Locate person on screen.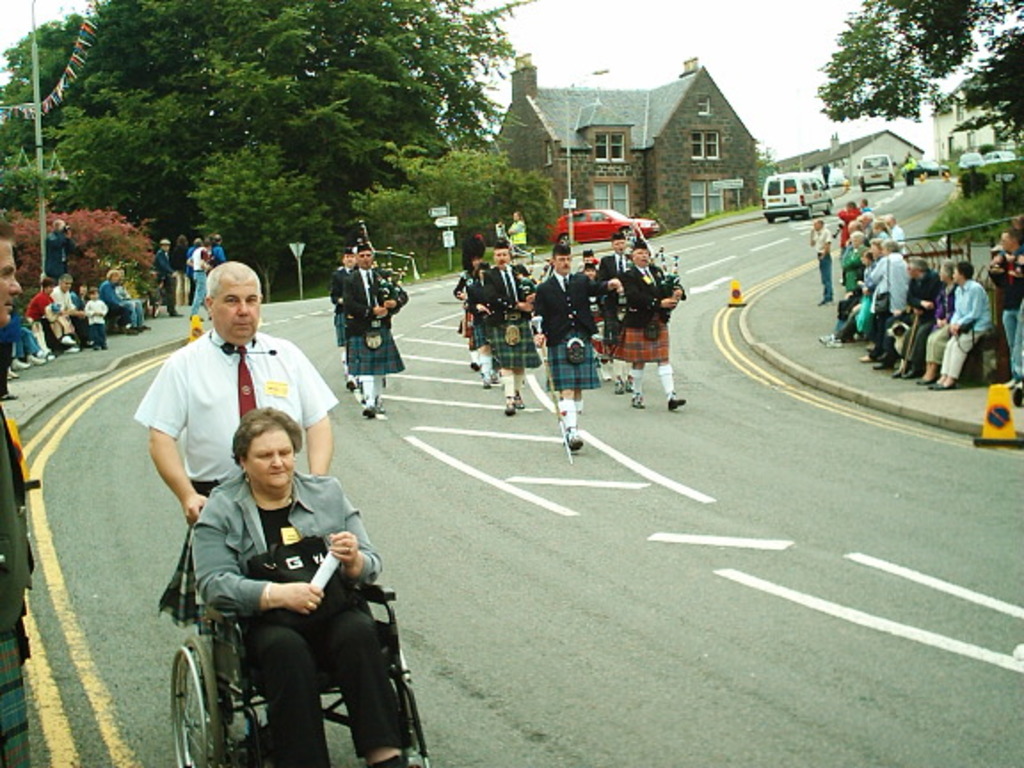
On screen at (left=194, top=400, right=418, bottom=766).
